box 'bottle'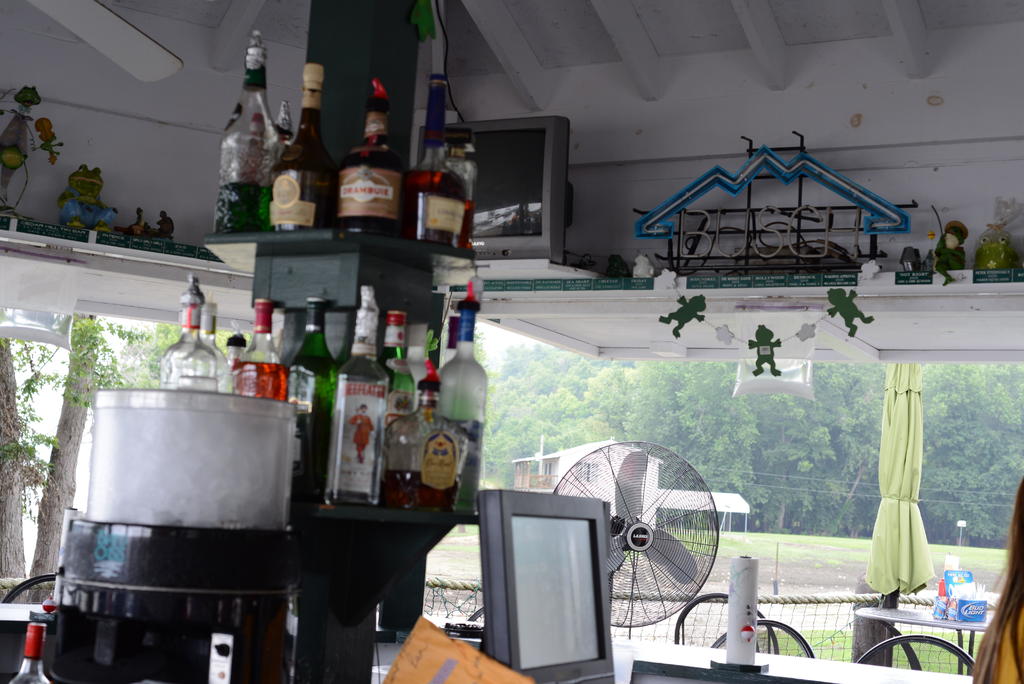
931/551/963/616
